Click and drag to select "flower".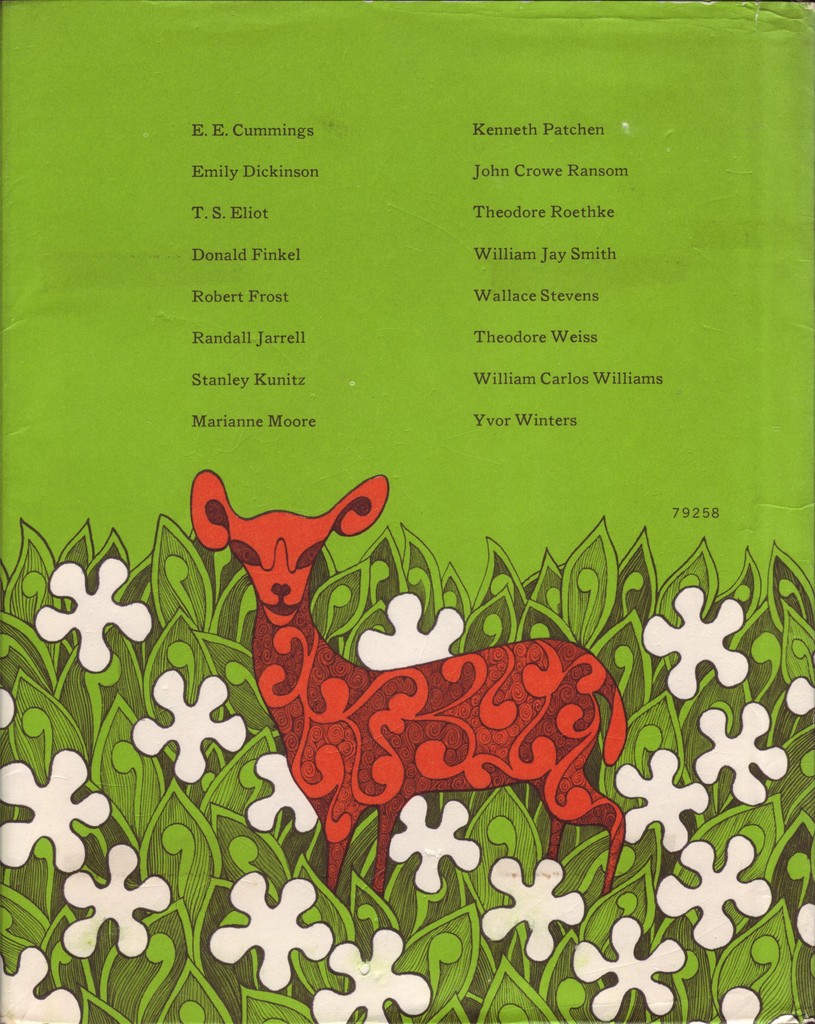
Selection: (left=127, top=665, right=240, bottom=784).
